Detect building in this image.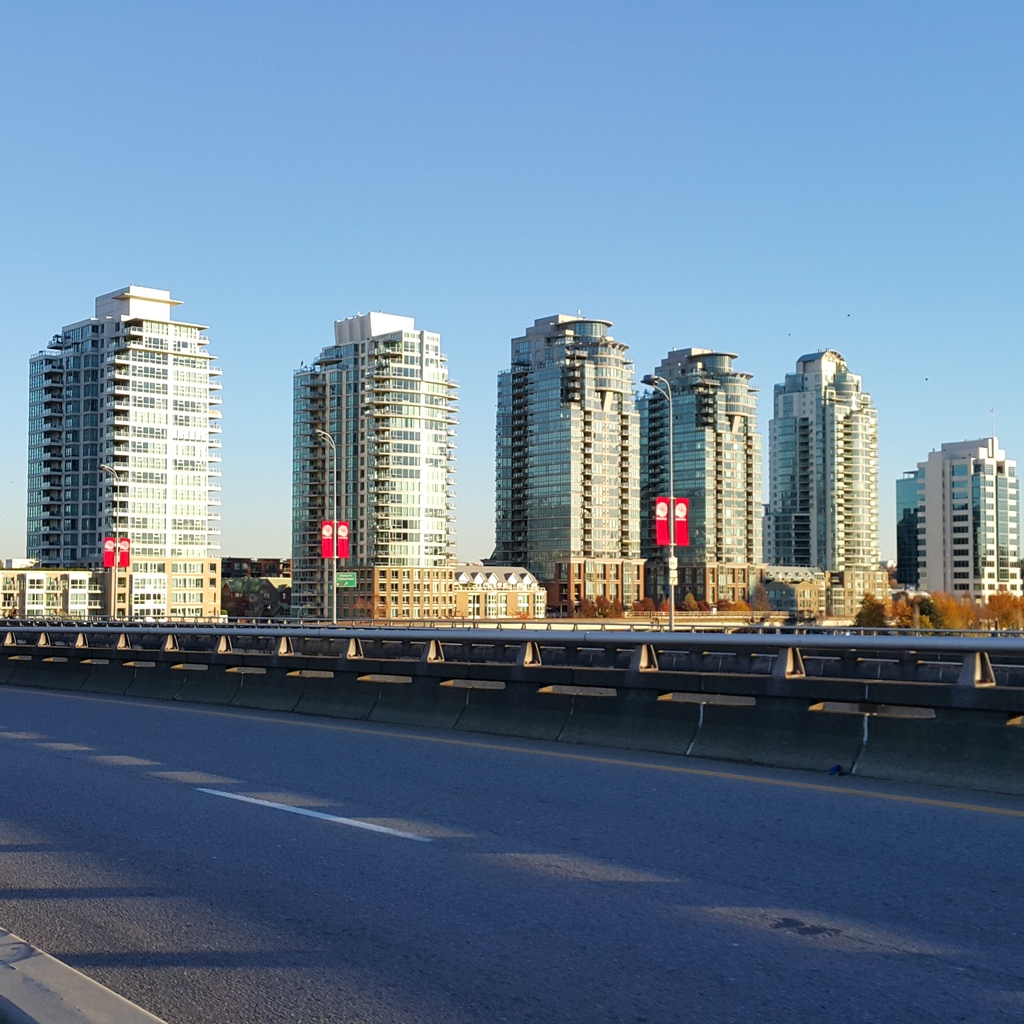
Detection: <region>760, 568, 830, 619</region>.
